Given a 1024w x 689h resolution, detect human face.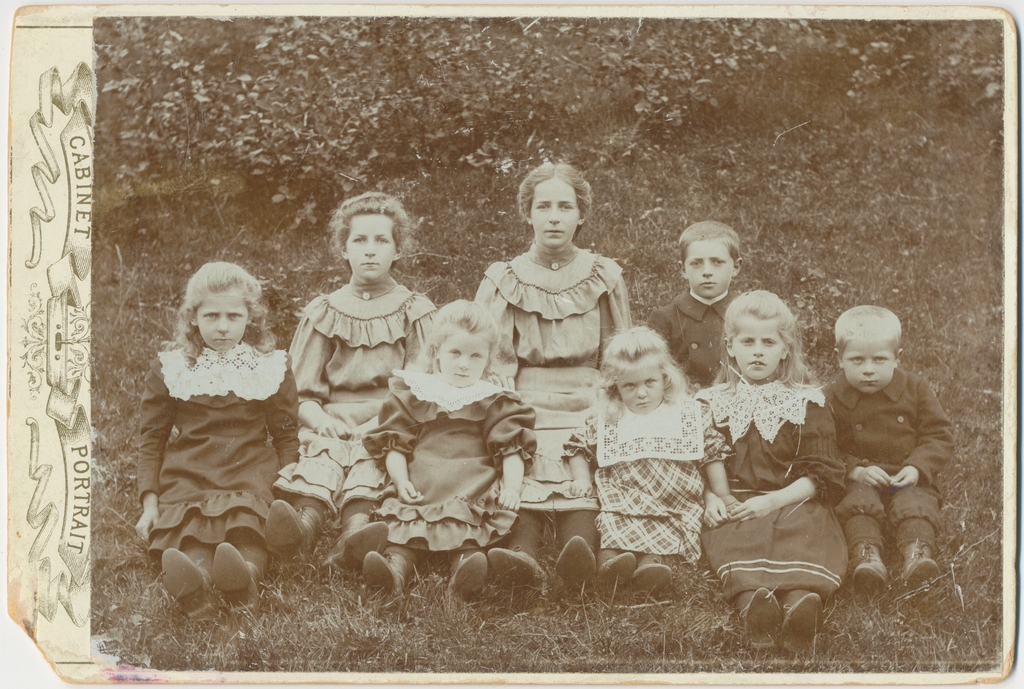
region(732, 313, 787, 377).
